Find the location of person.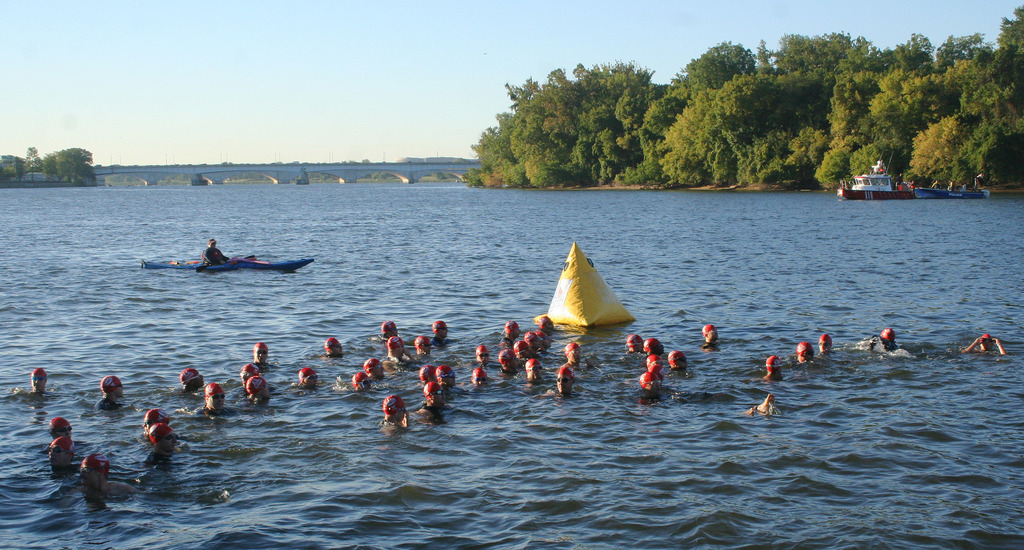
Location: box=[699, 321, 715, 346].
